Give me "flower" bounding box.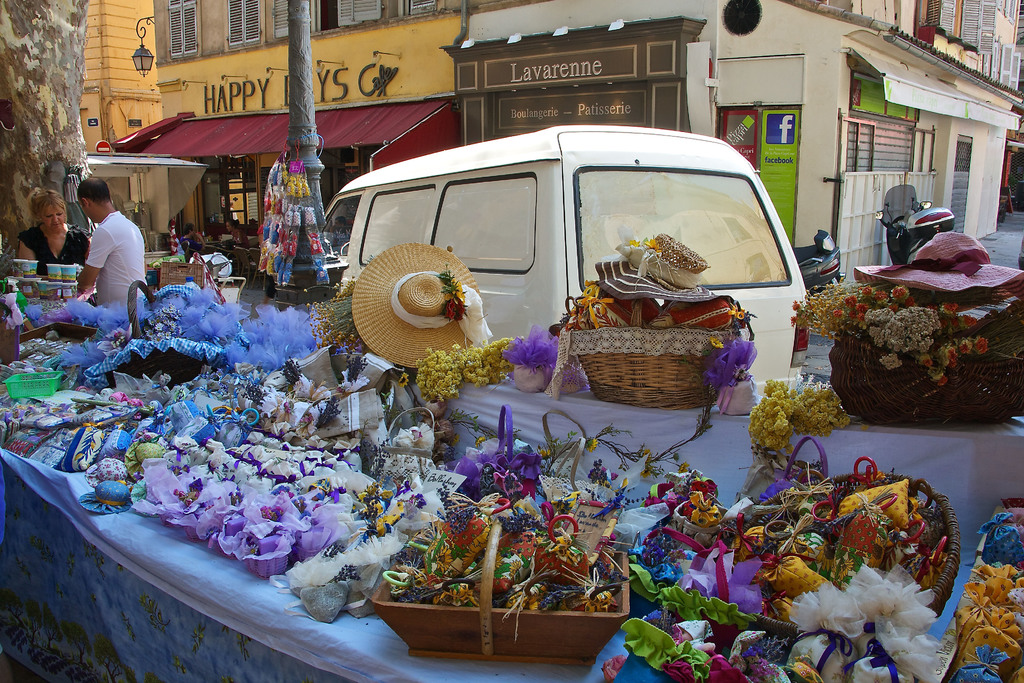
pyautogui.locateOnScreen(587, 437, 598, 454).
